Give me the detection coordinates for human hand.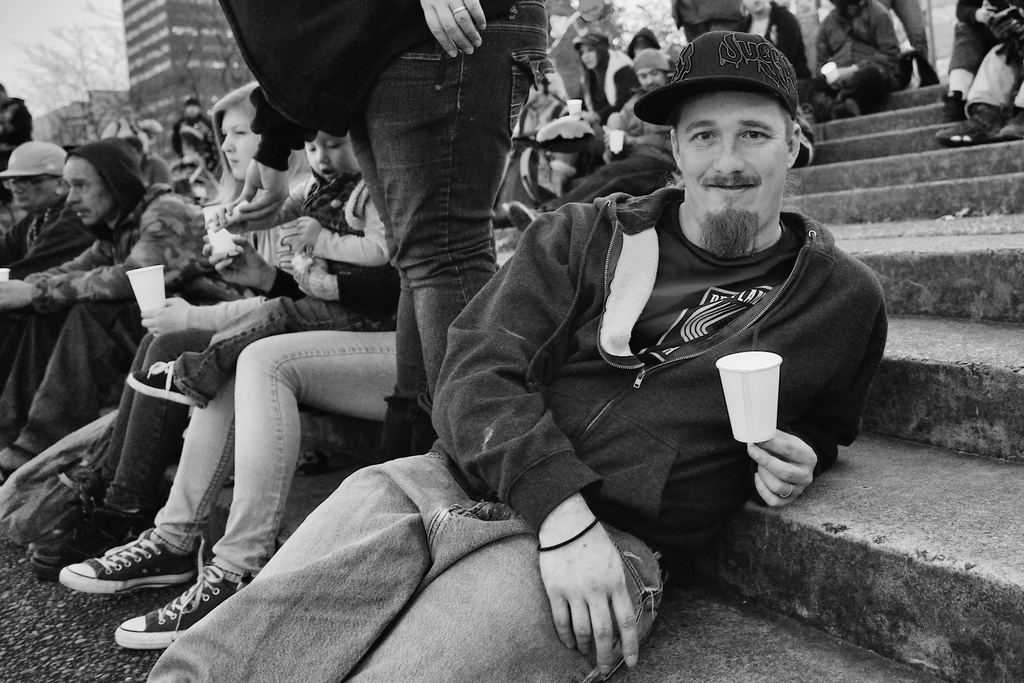
bbox=(140, 293, 194, 342).
